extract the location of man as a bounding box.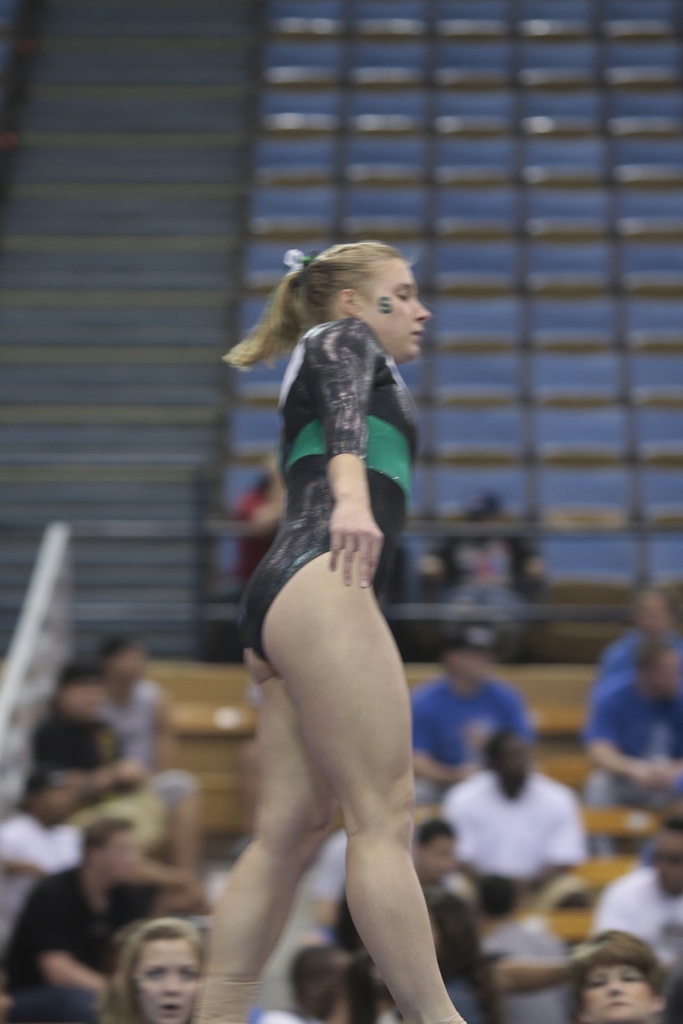
<region>584, 639, 682, 813</region>.
